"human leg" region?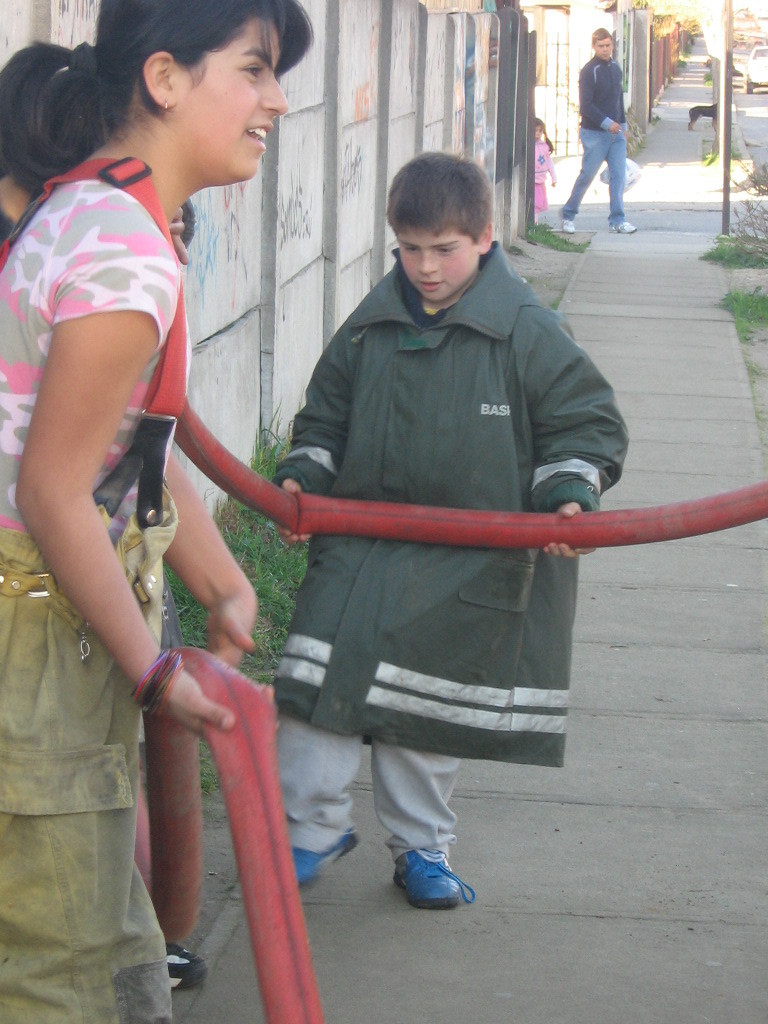
[left=392, top=531, right=499, bottom=910]
